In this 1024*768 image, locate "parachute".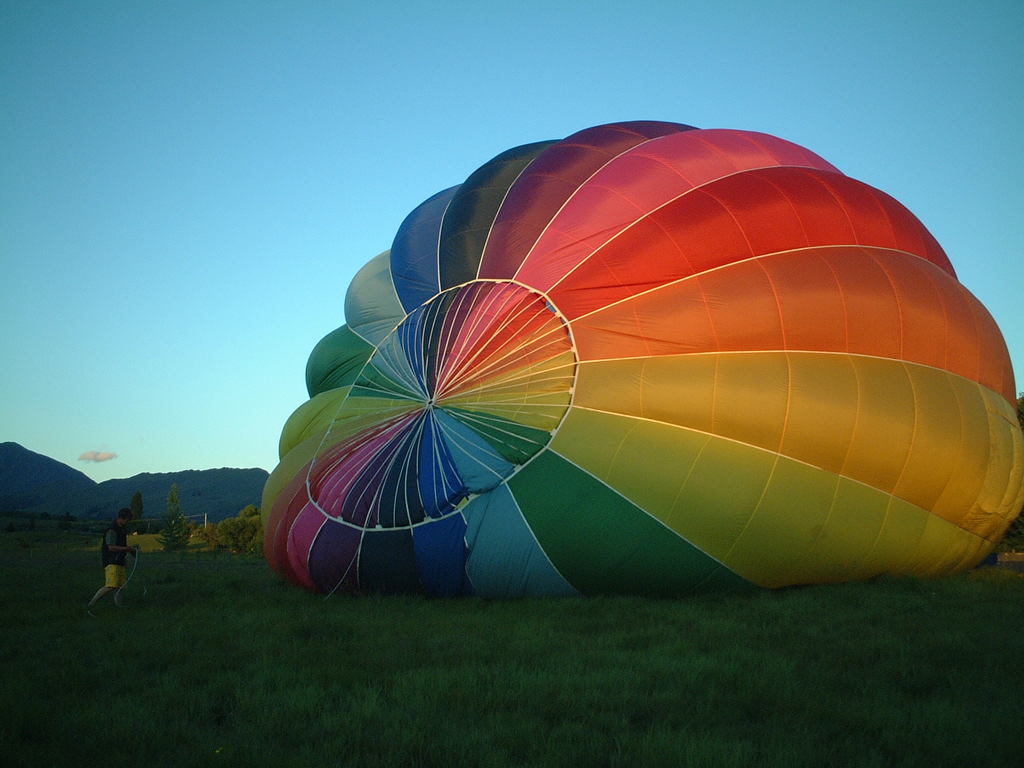
Bounding box: select_region(269, 119, 1023, 598).
